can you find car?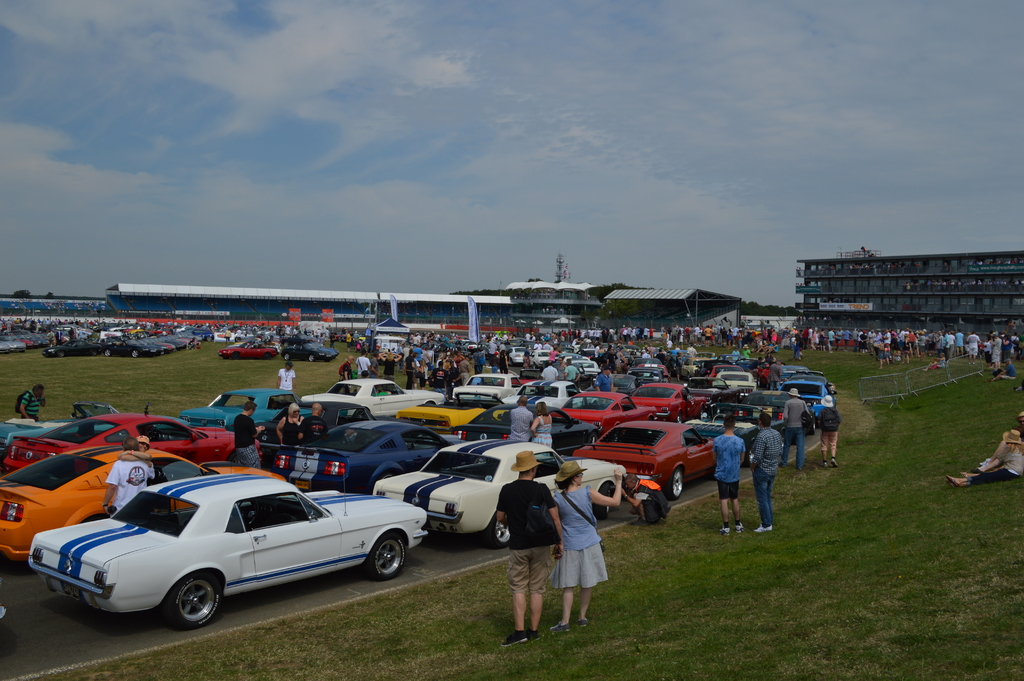
Yes, bounding box: <region>775, 372, 842, 436</region>.
